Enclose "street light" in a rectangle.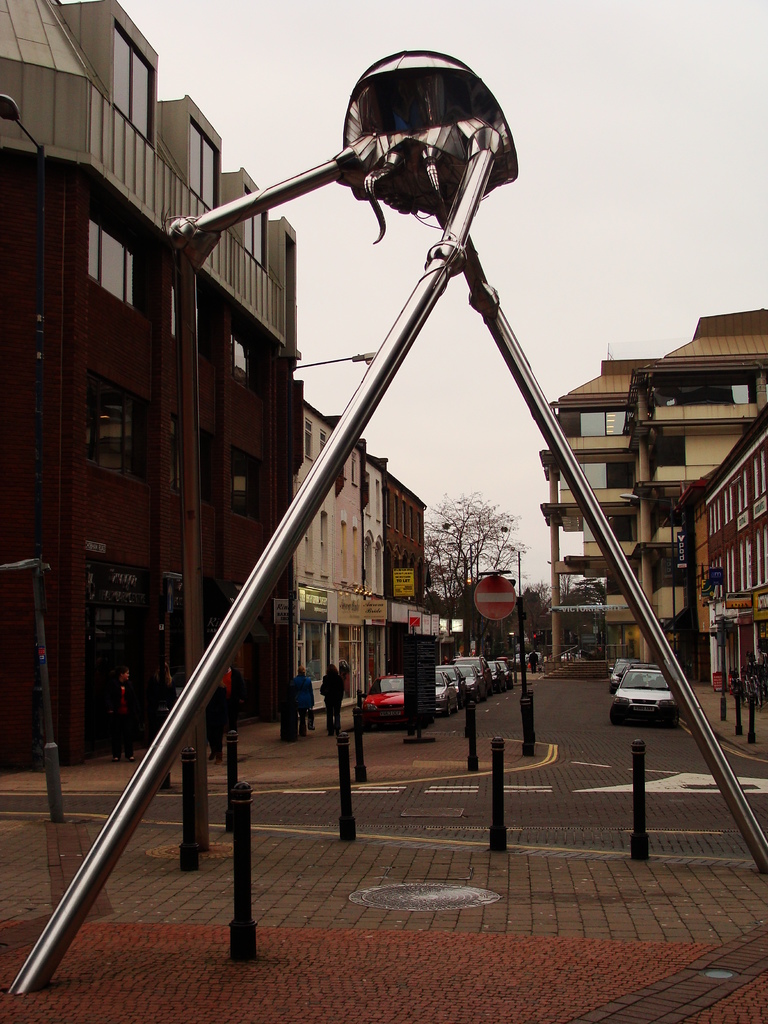
[622,491,678,645].
